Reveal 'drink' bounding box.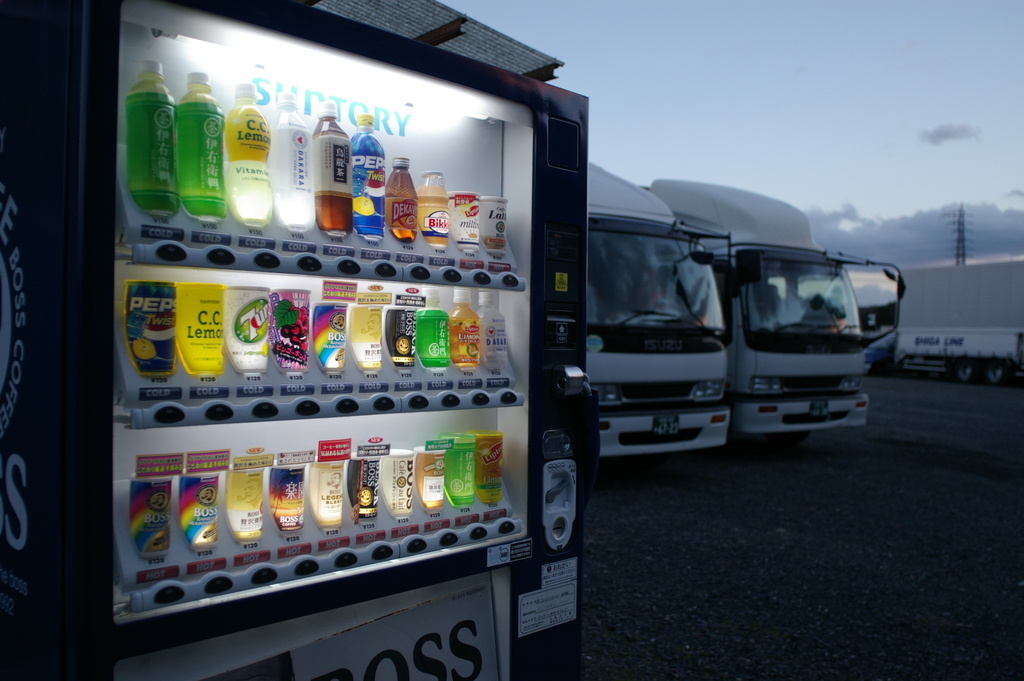
Revealed: (415,285,448,373).
